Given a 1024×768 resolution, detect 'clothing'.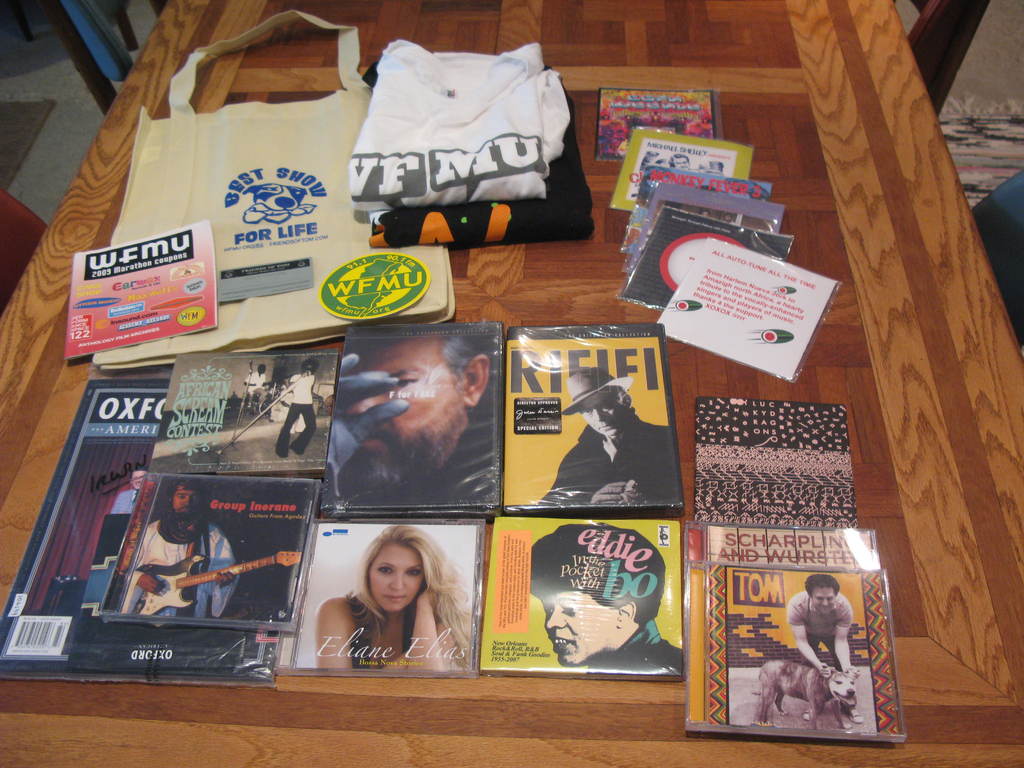
bbox=(132, 518, 243, 620).
